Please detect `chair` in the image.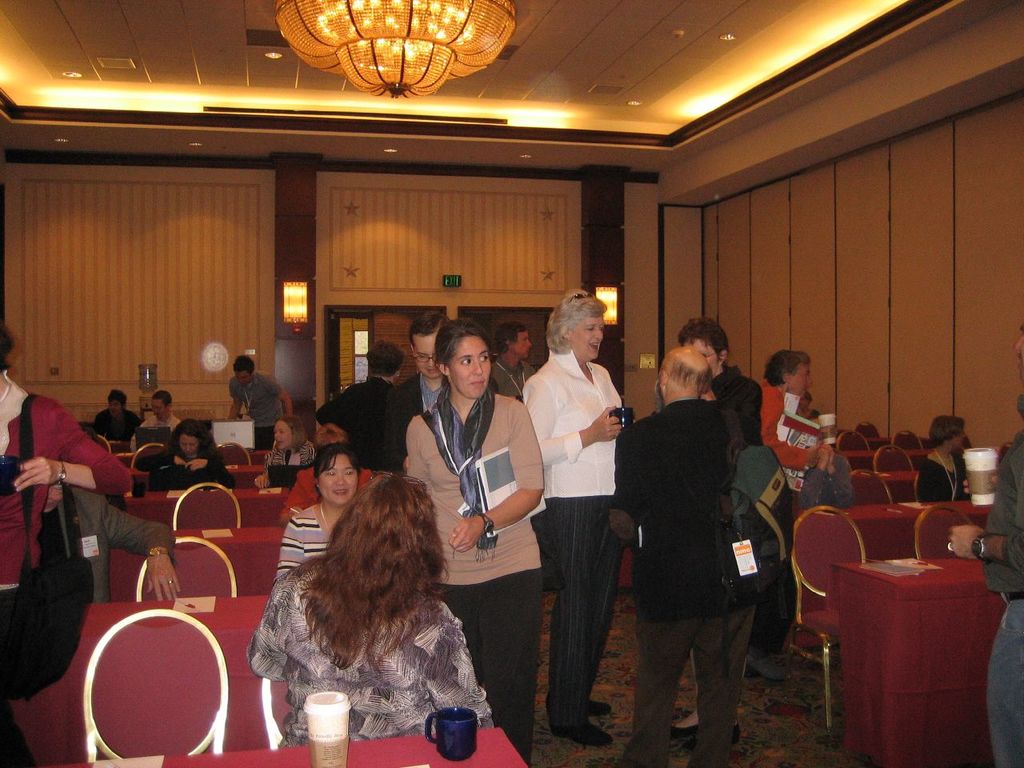
locate(138, 538, 238, 597).
